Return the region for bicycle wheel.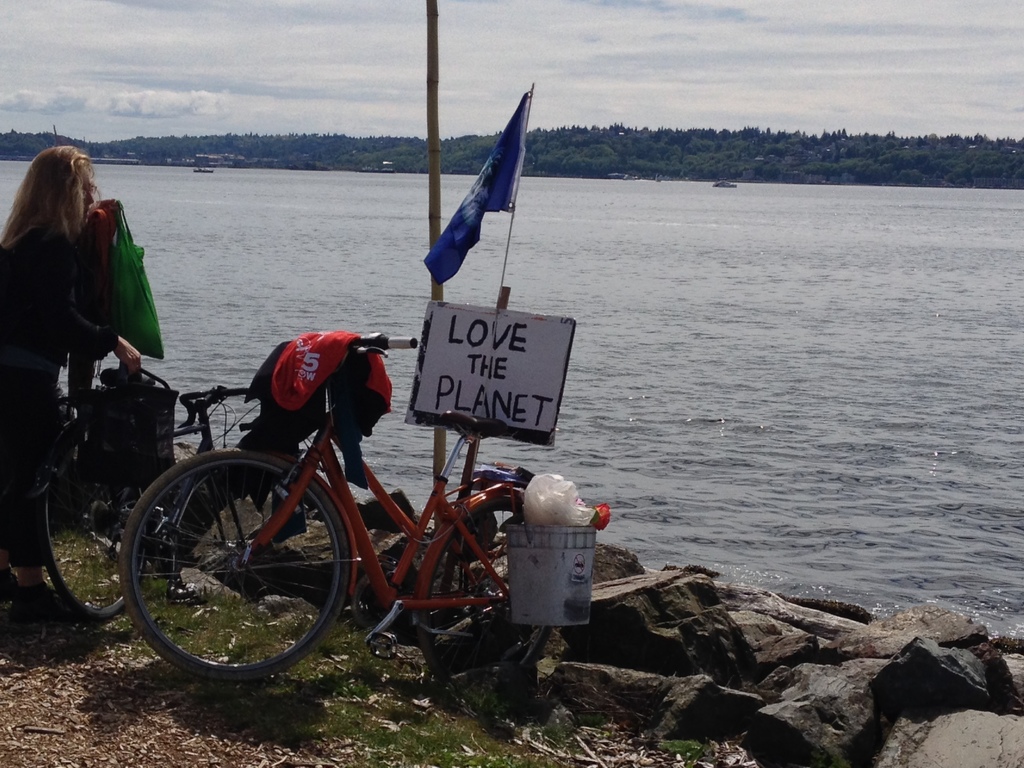
region(405, 492, 561, 668).
